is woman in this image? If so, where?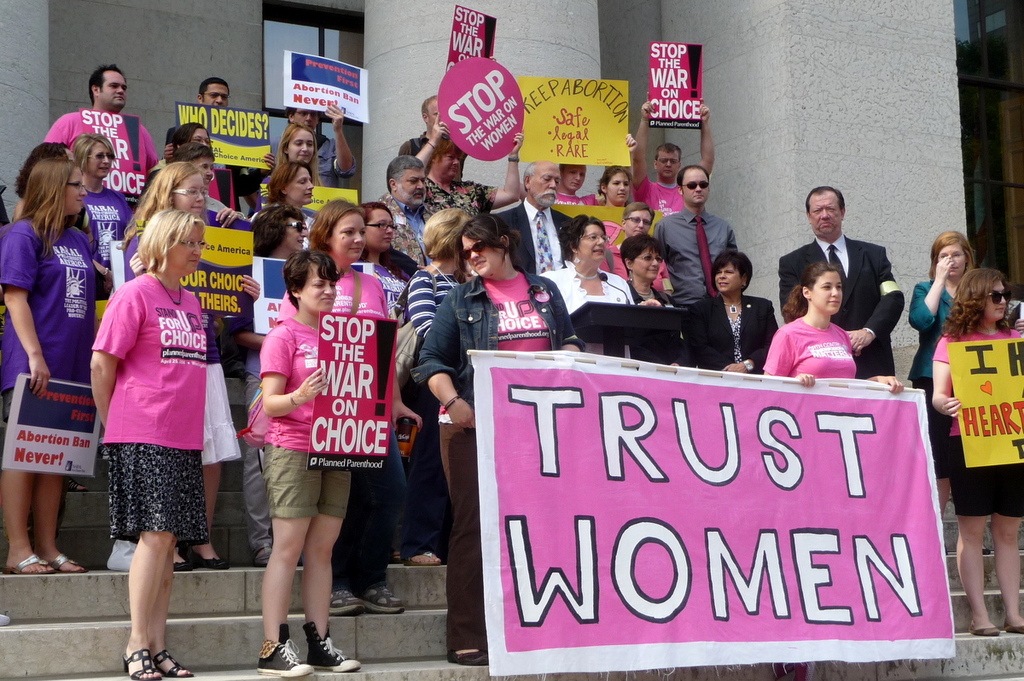
Yes, at pyautogui.locateOnScreen(929, 269, 1023, 637).
